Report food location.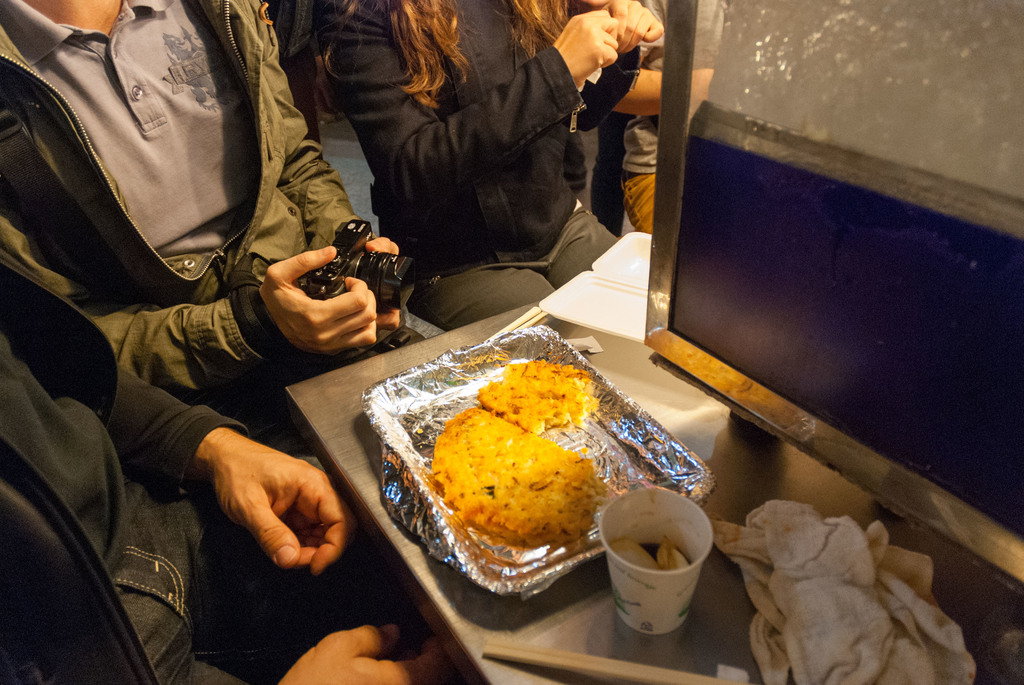
Report: (x1=609, y1=534, x2=687, y2=572).
